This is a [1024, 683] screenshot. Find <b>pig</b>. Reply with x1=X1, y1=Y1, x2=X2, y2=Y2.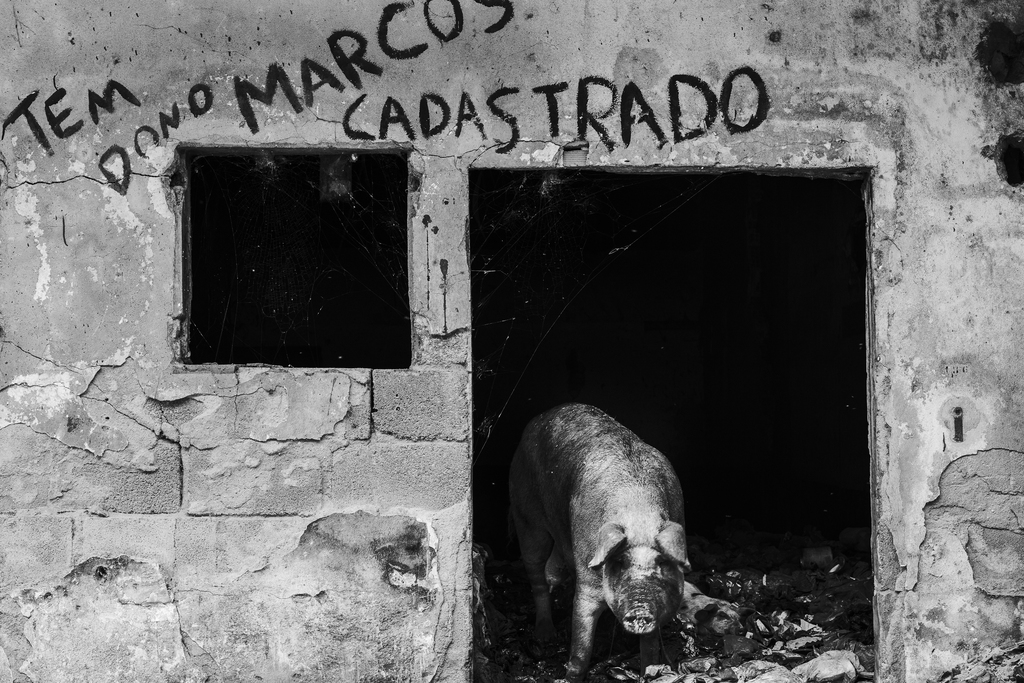
x1=508, y1=399, x2=692, y2=680.
